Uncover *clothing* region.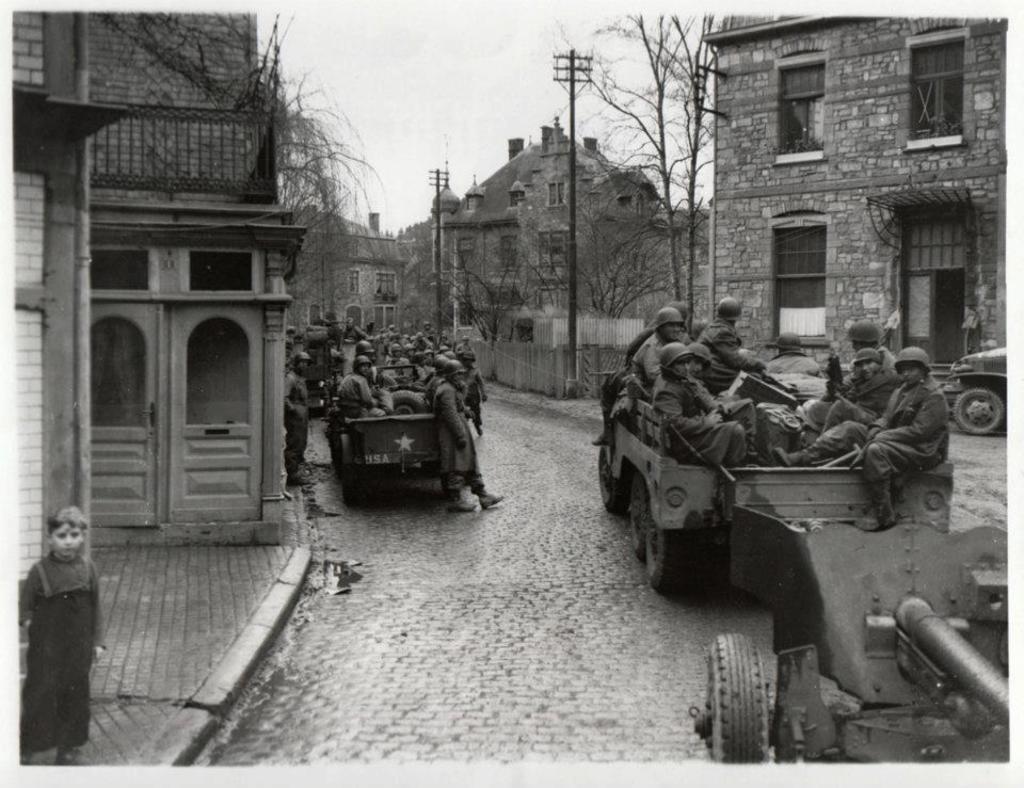
Uncovered: pyautogui.locateOnScreen(766, 345, 818, 382).
